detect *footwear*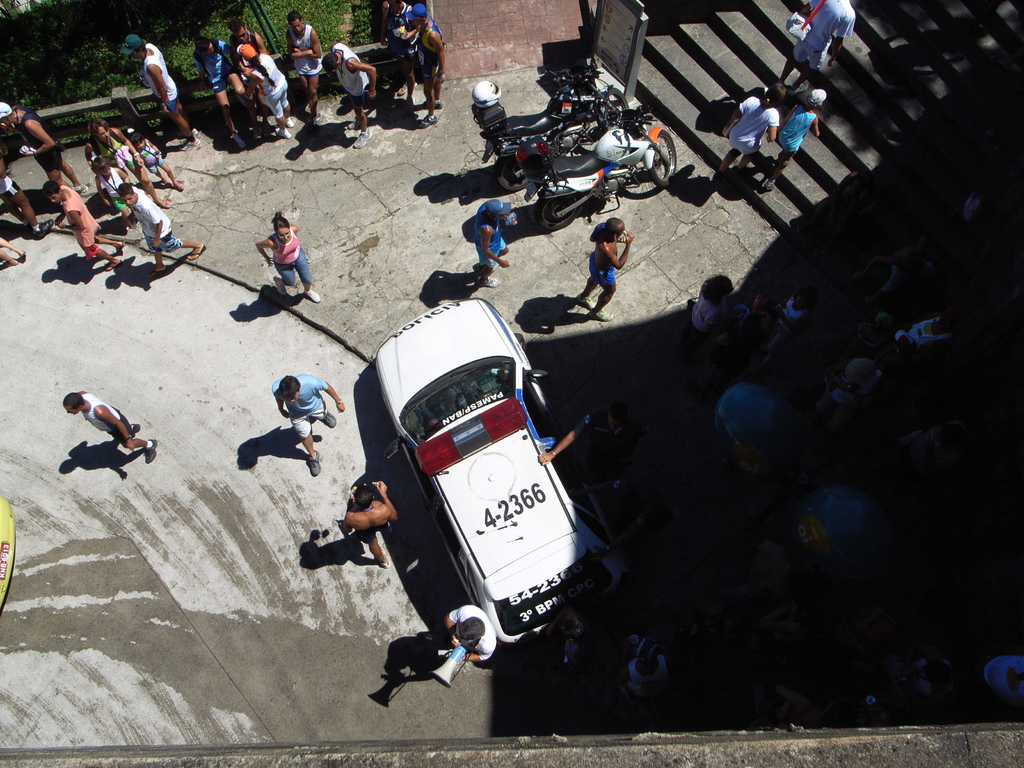
x1=300, y1=290, x2=317, y2=301
